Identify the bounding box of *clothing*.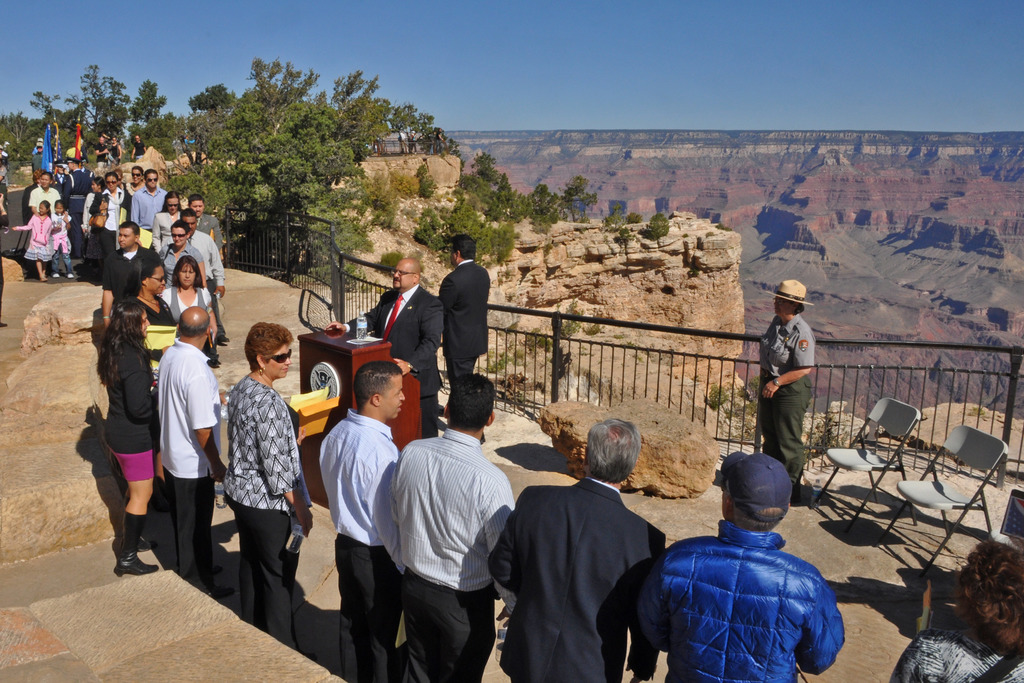
{"x1": 196, "y1": 211, "x2": 226, "y2": 249}.
